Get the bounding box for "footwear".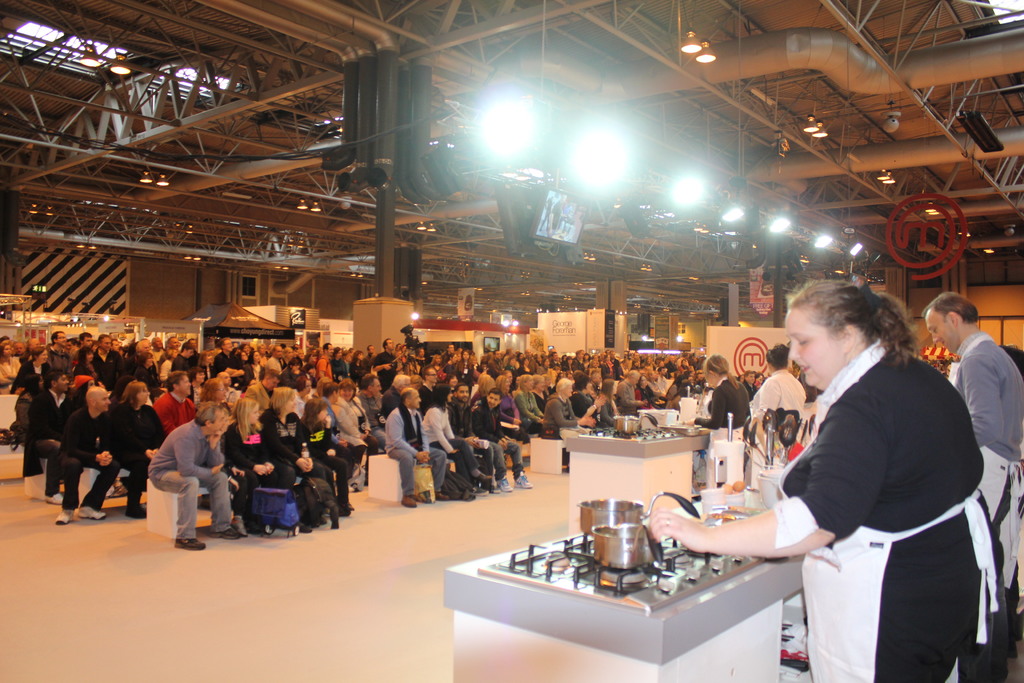
x1=496 y1=478 x2=514 y2=491.
